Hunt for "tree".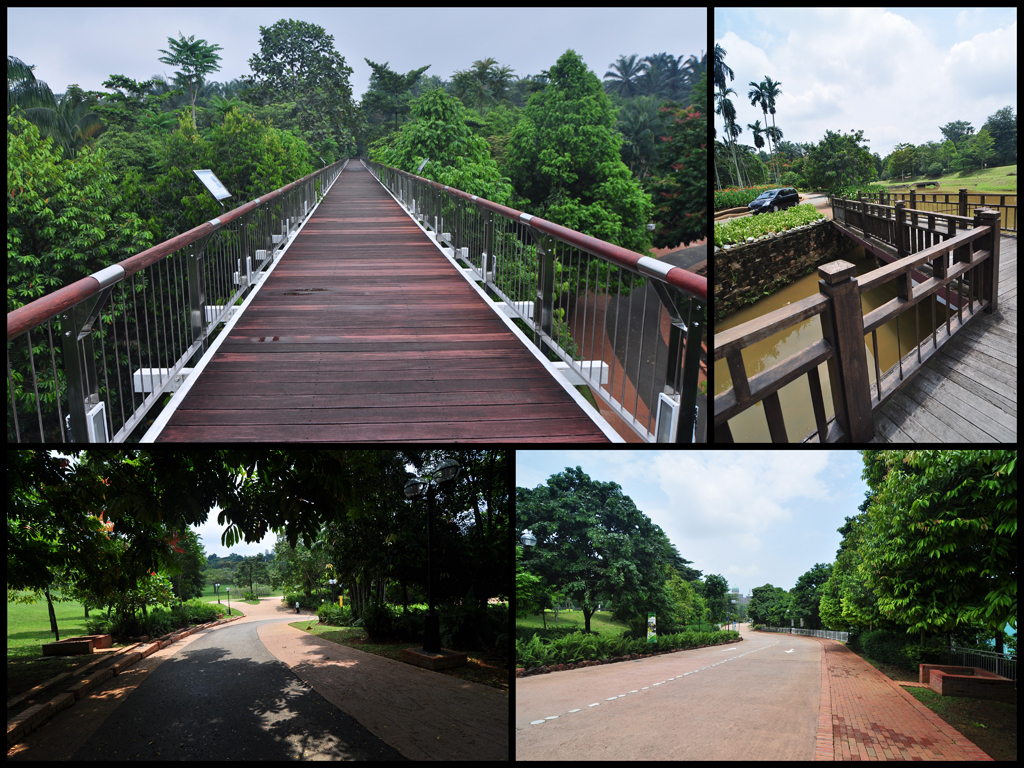
Hunted down at box(155, 108, 232, 217).
